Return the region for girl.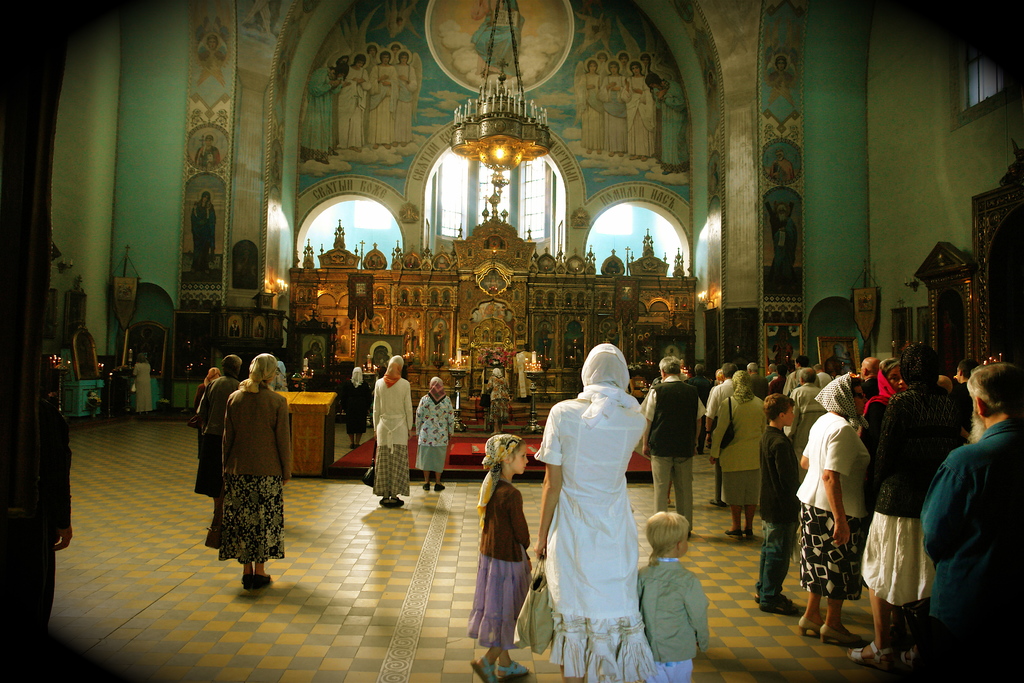
BBox(456, 424, 542, 682).
